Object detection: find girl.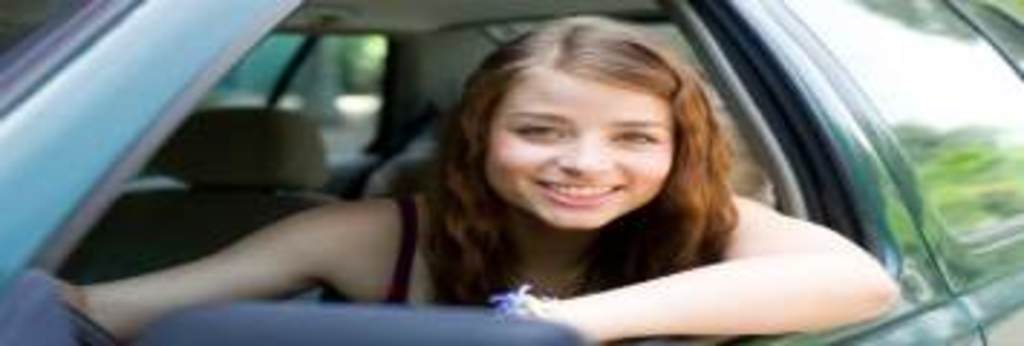
pyautogui.locateOnScreen(55, 14, 900, 343).
